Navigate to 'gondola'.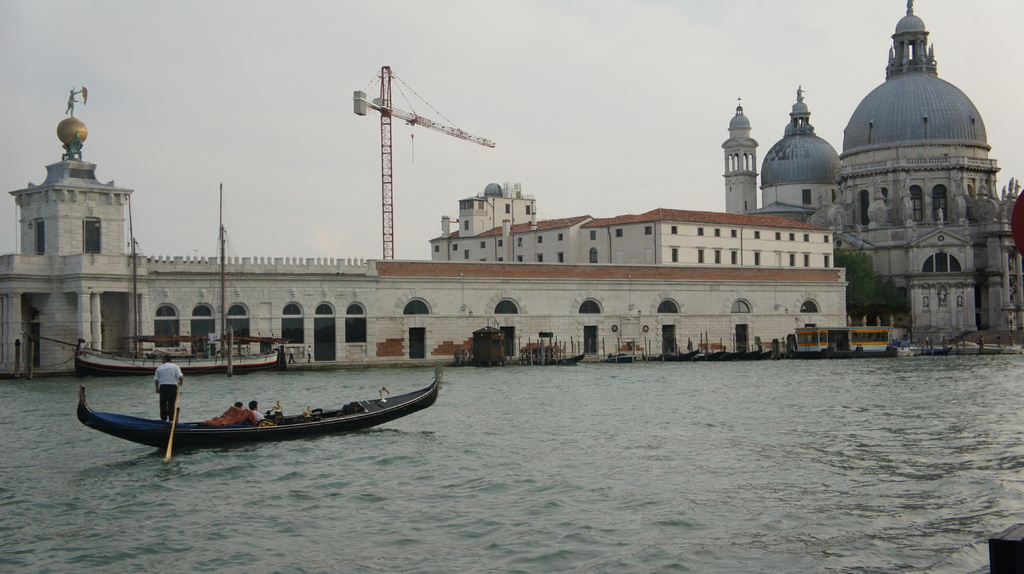
Navigation target: [left=487, top=337, right=585, bottom=371].
